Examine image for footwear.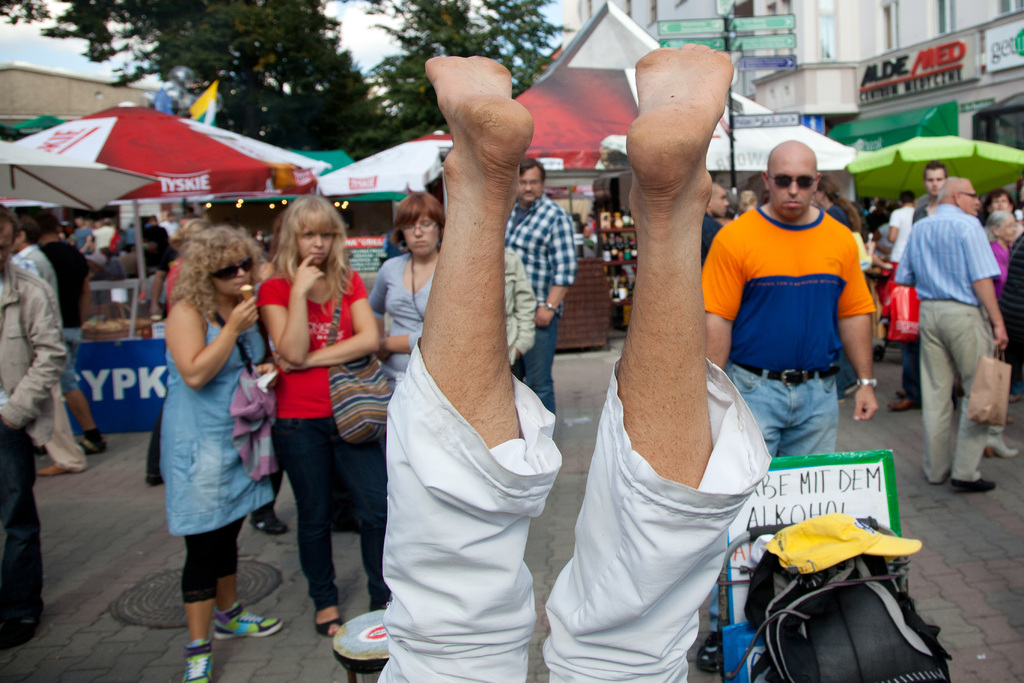
Examination result: {"left": 188, "top": 642, "right": 220, "bottom": 682}.
